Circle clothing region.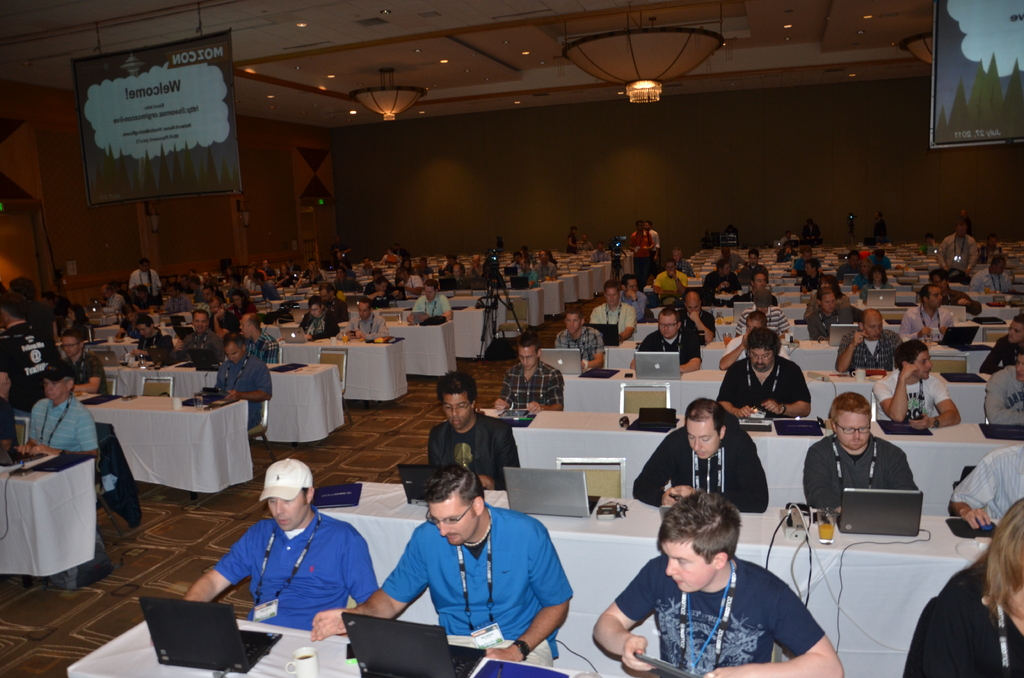
Region: {"left": 500, "top": 357, "right": 571, "bottom": 419}.
